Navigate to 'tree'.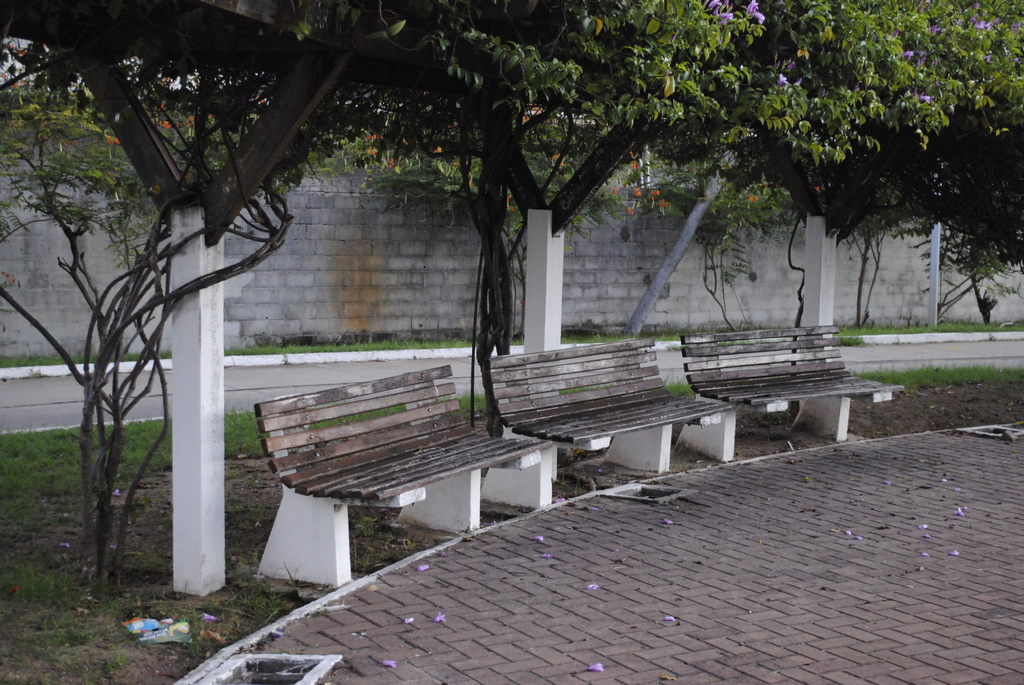
Navigation target: crop(739, 0, 1015, 244).
